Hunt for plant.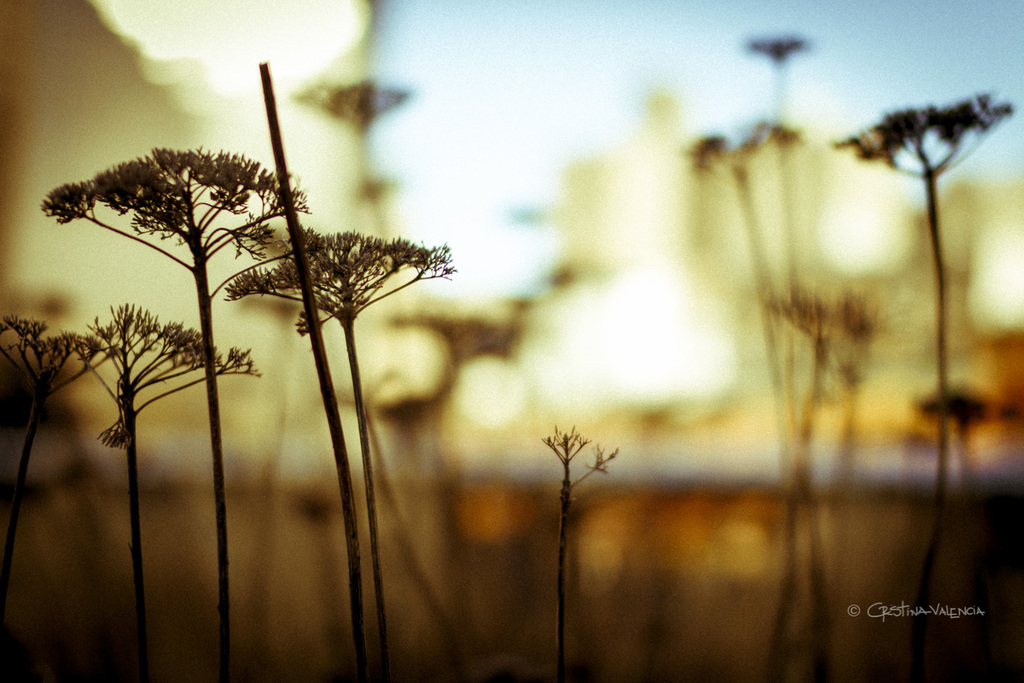
Hunted down at rect(526, 430, 625, 655).
